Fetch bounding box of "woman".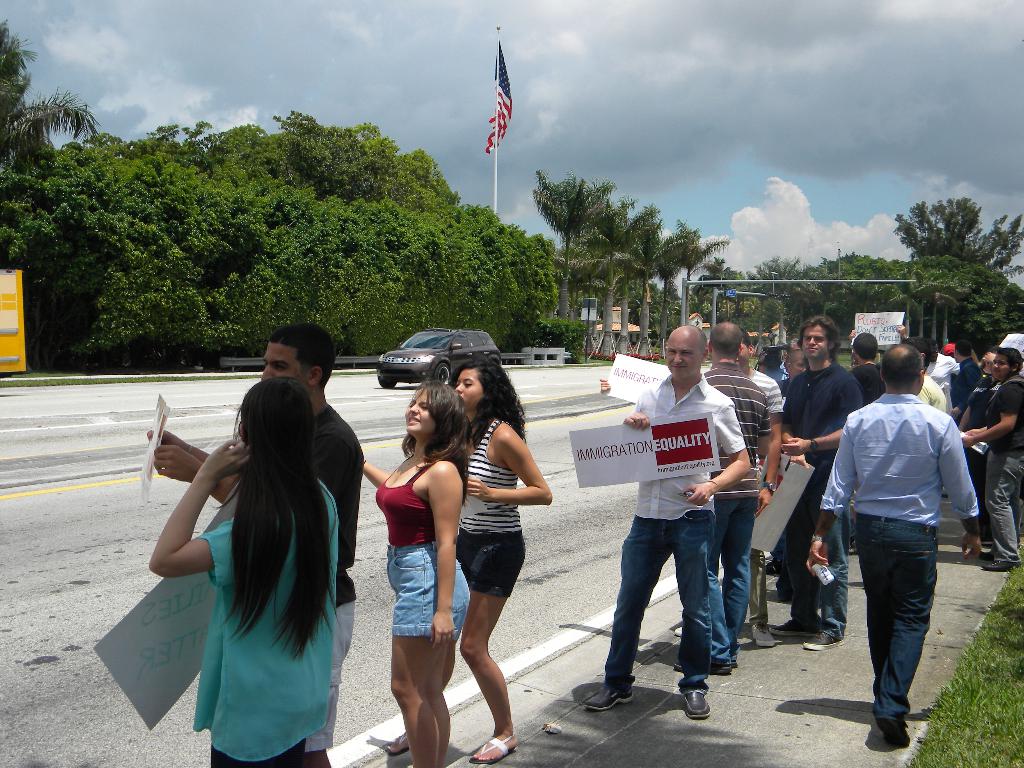
Bbox: 360/379/475/767.
